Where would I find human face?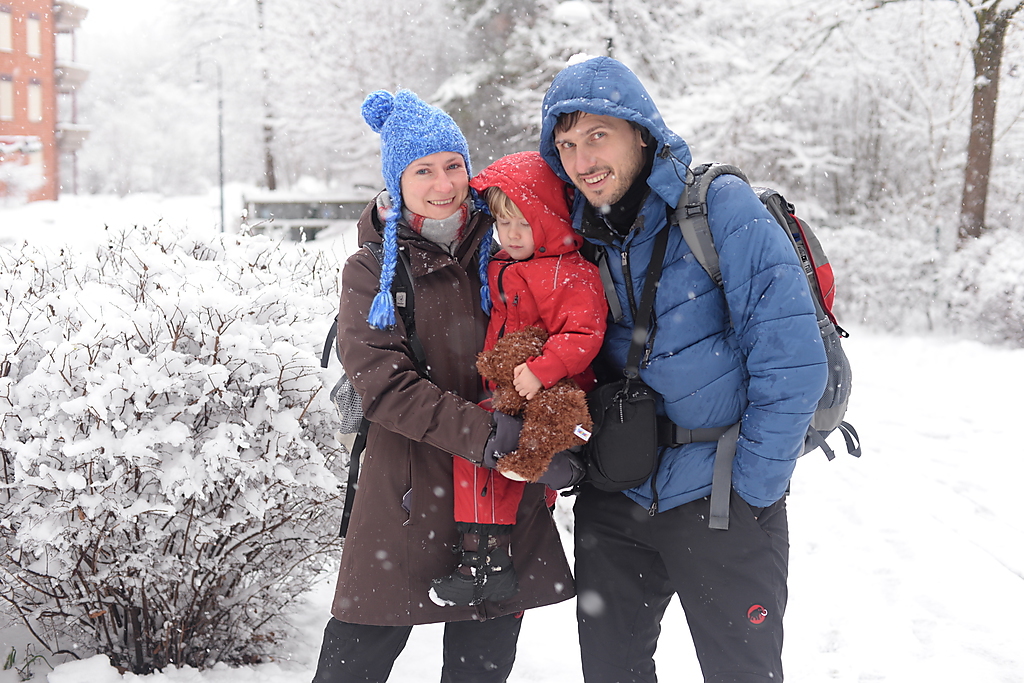
At box(557, 115, 643, 204).
